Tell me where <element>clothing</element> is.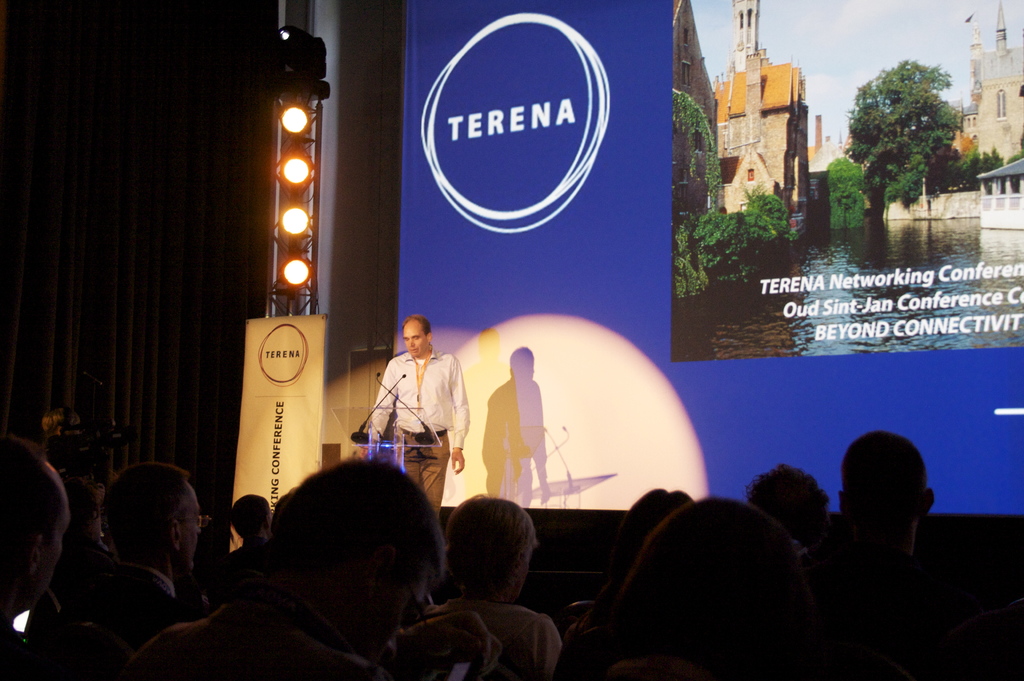
<element>clothing</element> is at [x1=397, y1=430, x2=446, y2=510].
